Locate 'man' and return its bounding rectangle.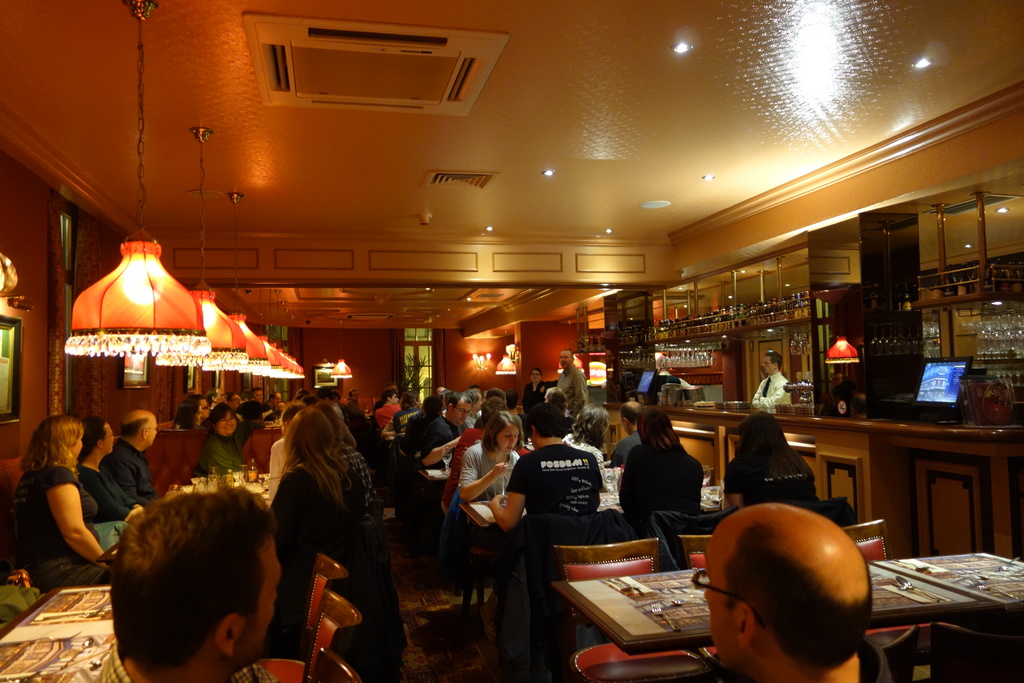
<region>444, 388, 452, 412</region>.
